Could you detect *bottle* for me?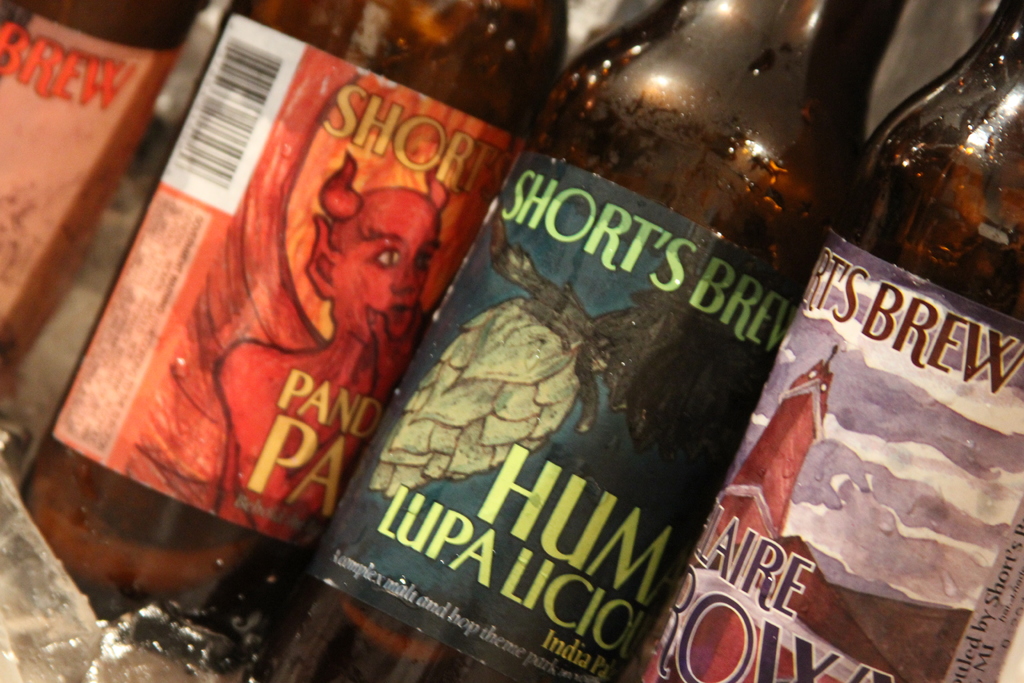
Detection result: x1=250 y1=0 x2=868 y2=682.
